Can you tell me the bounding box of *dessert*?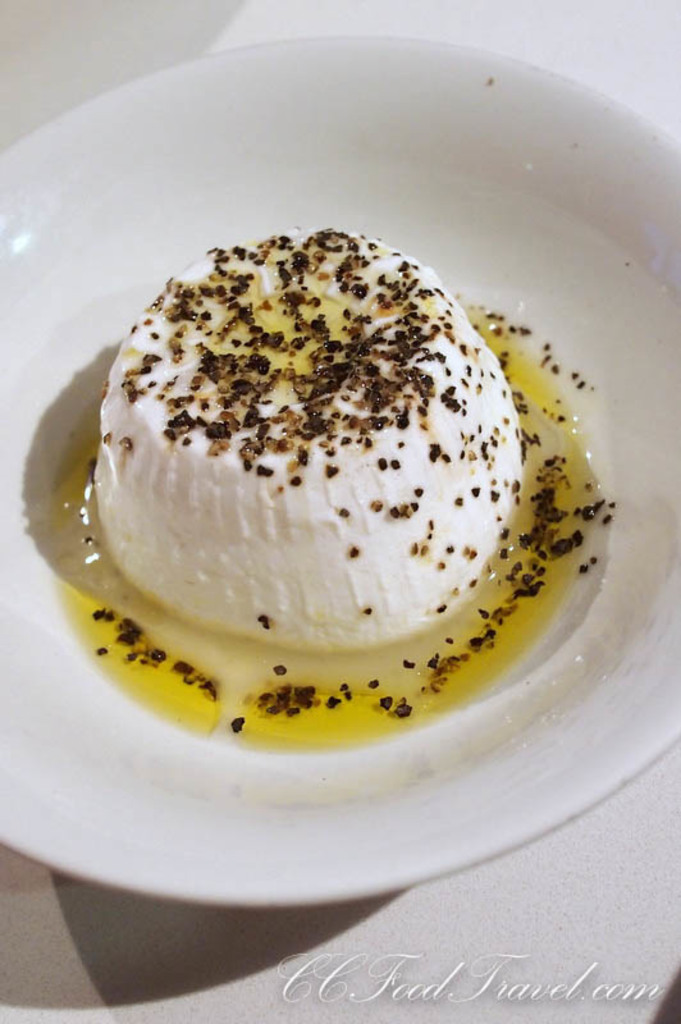
[55,198,589,780].
